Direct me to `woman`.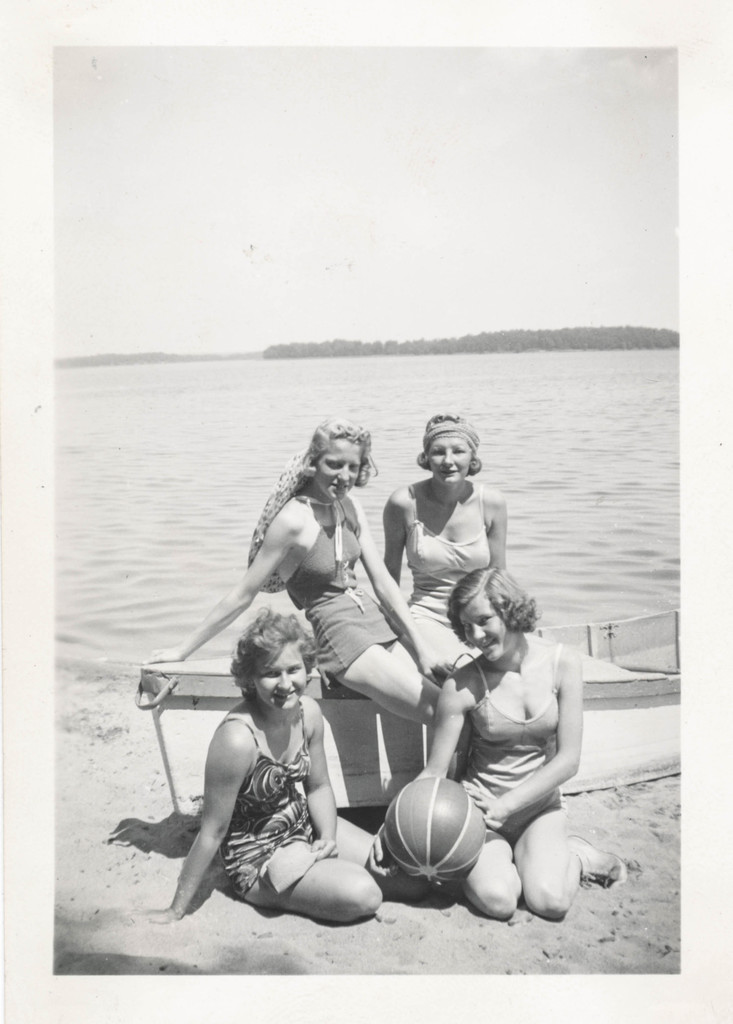
Direction: detection(146, 408, 460, 737).
